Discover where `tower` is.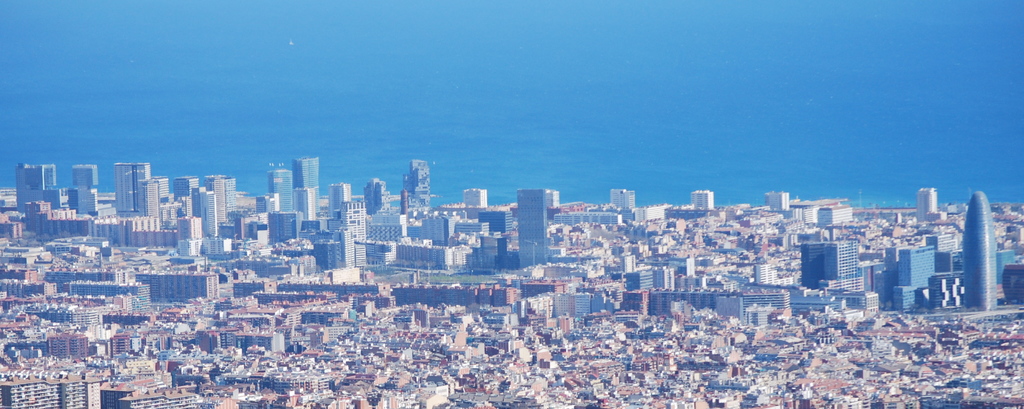
Discovered at 513 190 544 272.
